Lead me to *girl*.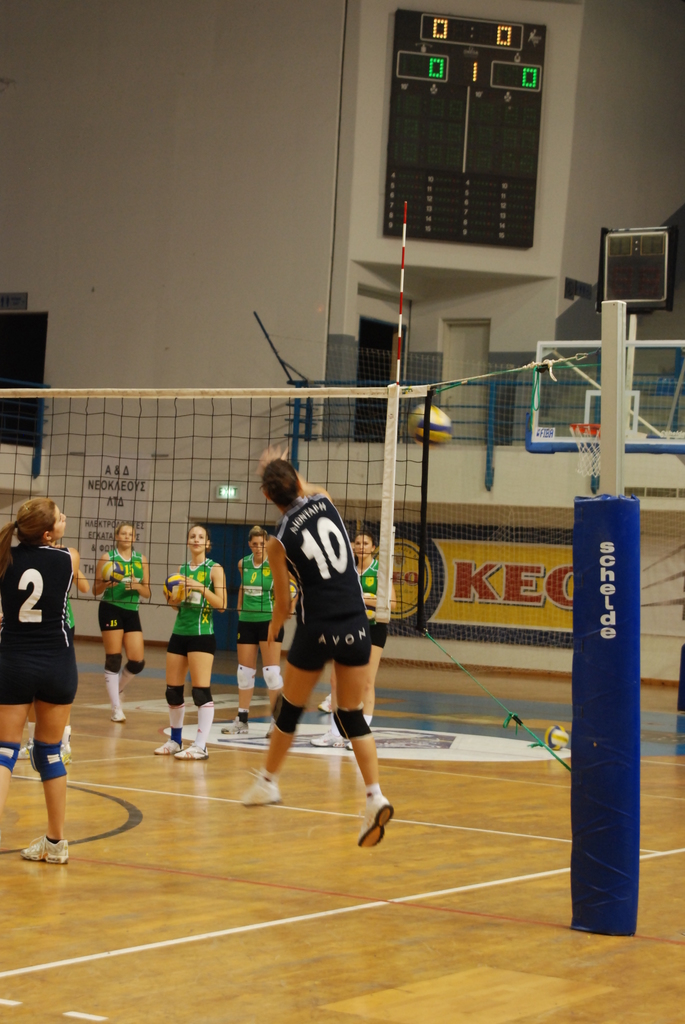
Lead to <bbox>313, 534, 398, 716</bbox>.
